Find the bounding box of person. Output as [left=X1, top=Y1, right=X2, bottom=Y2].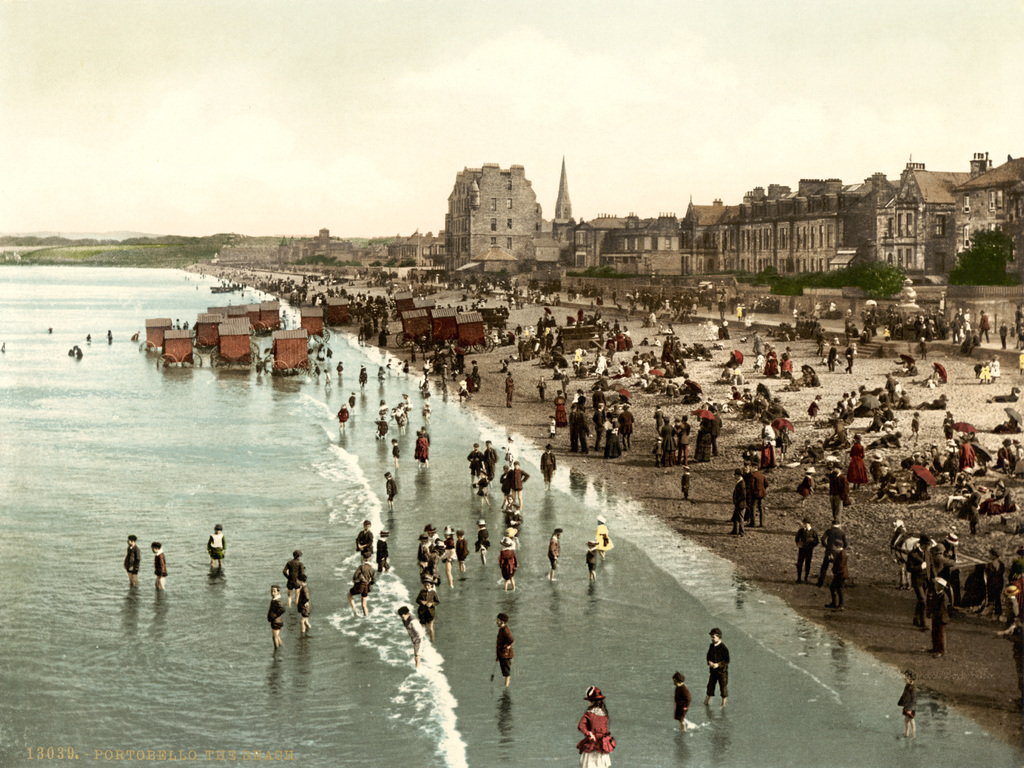
[left=793, top=515, right=818, bottom=580].
